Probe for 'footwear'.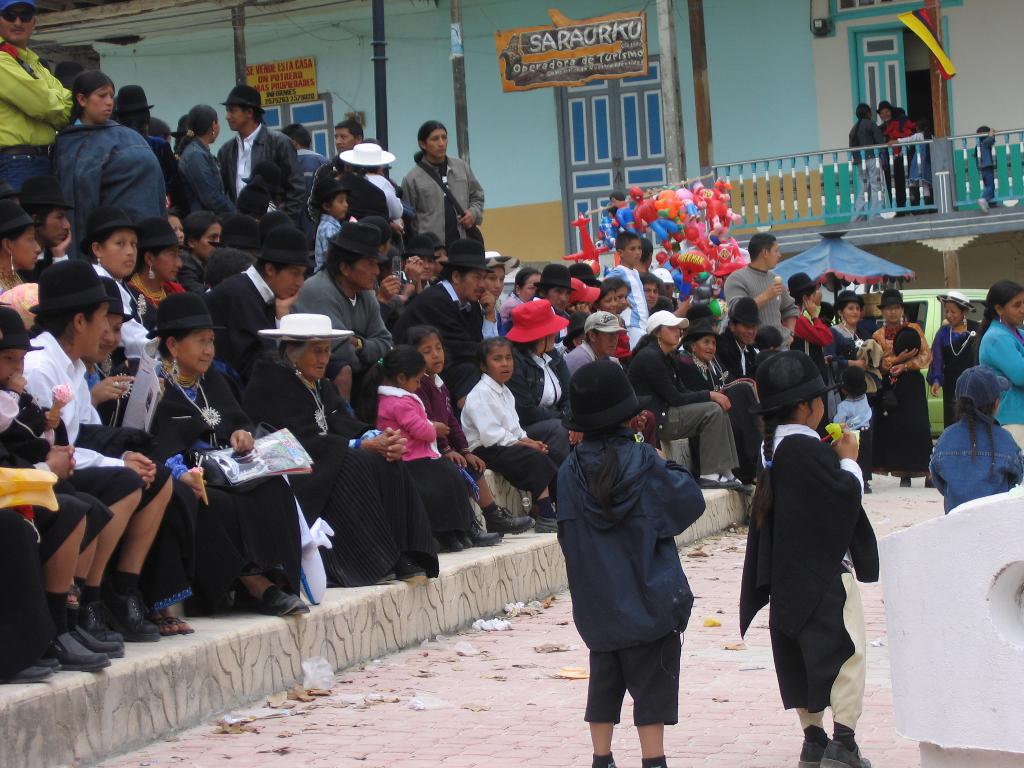
Probe result: box=[486, 504, 532, 537].
